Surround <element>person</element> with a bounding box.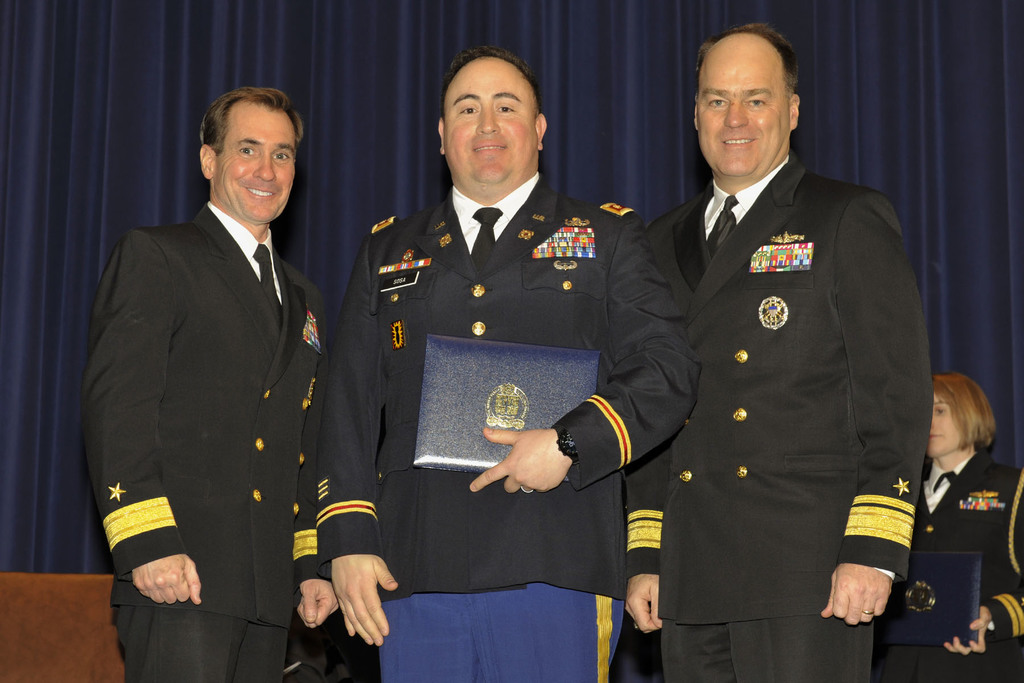
bbox(84, 85, 339, 682).
